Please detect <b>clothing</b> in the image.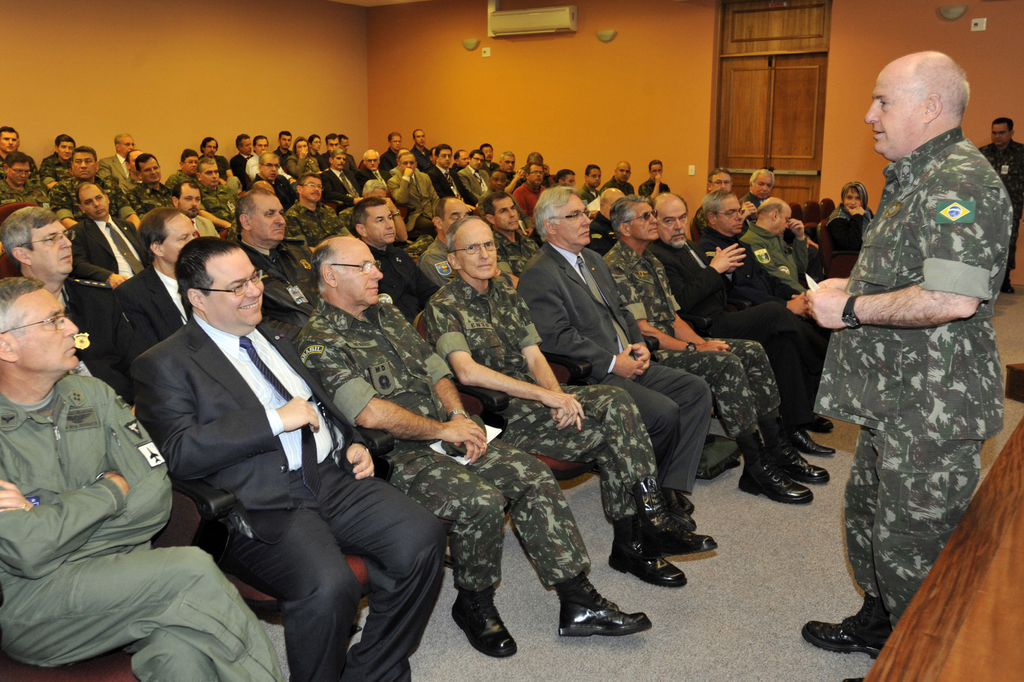
[0, 359, 279, 681].
